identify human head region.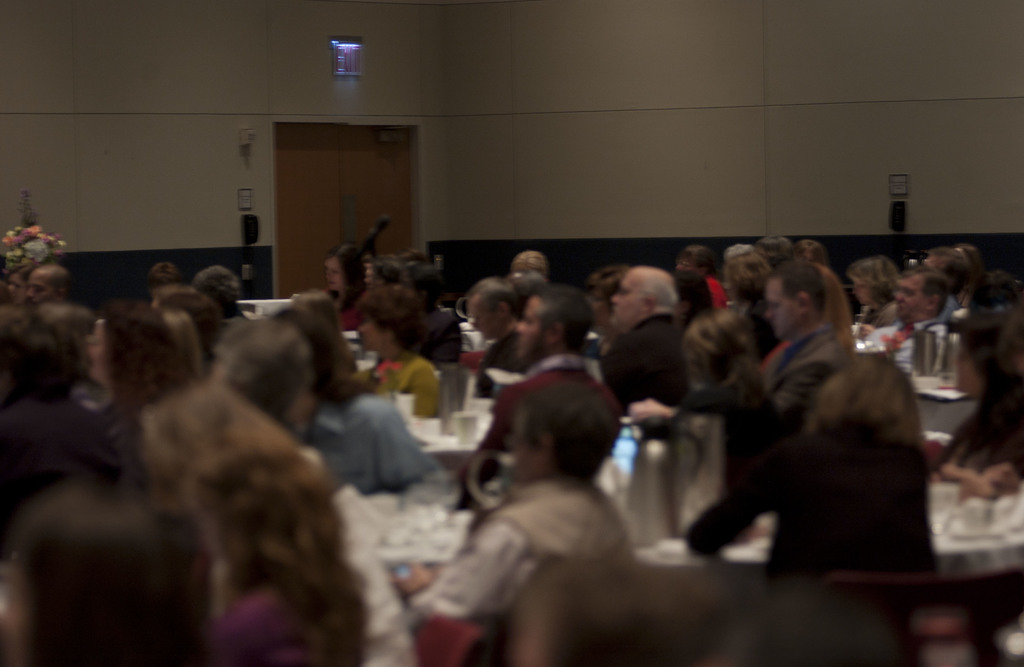
Region: box(511, 249, 547, 273).
